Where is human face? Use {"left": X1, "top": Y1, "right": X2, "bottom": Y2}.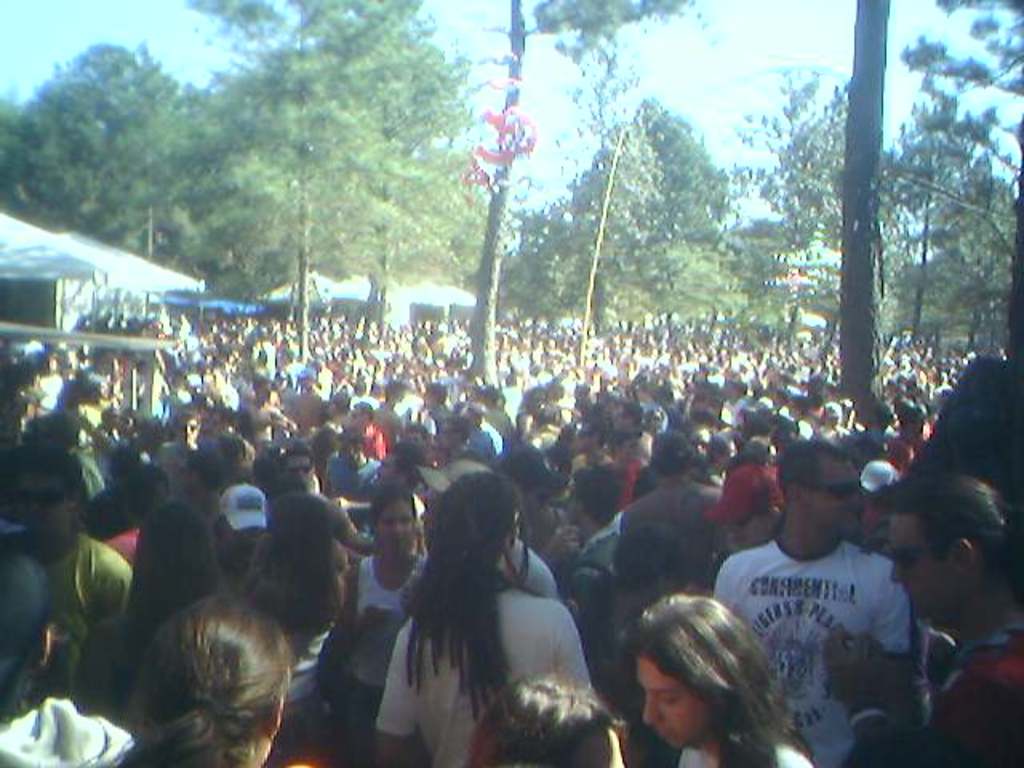
{"left": 350, "top": 411, "right": 358, "bottom": 429}.
